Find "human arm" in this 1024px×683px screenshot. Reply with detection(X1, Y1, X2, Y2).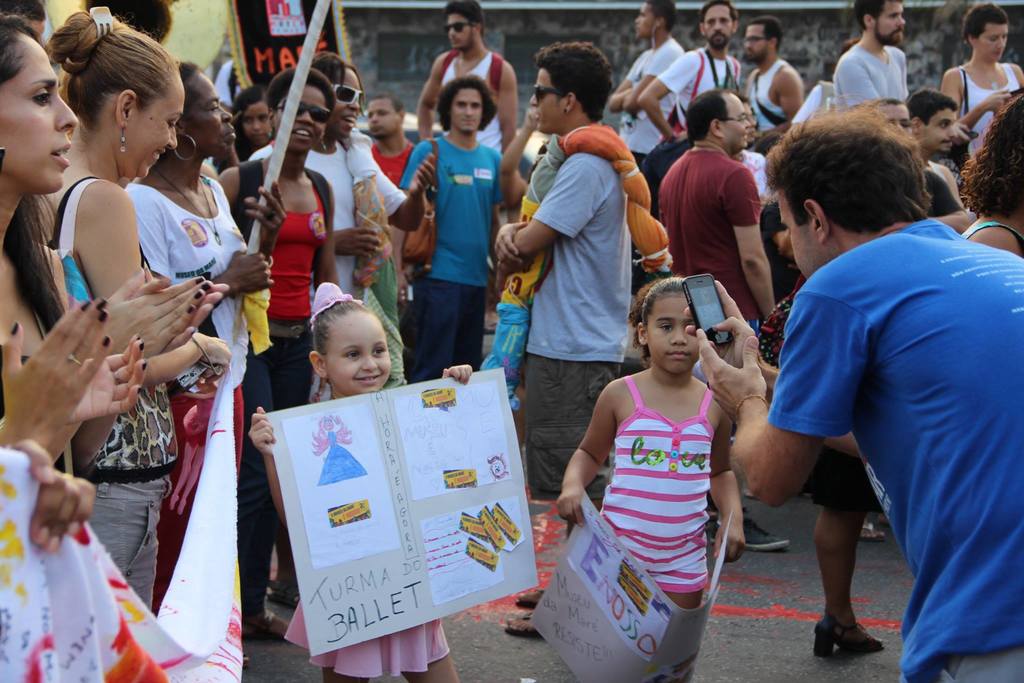
detection(499, 67, 534, 194).
